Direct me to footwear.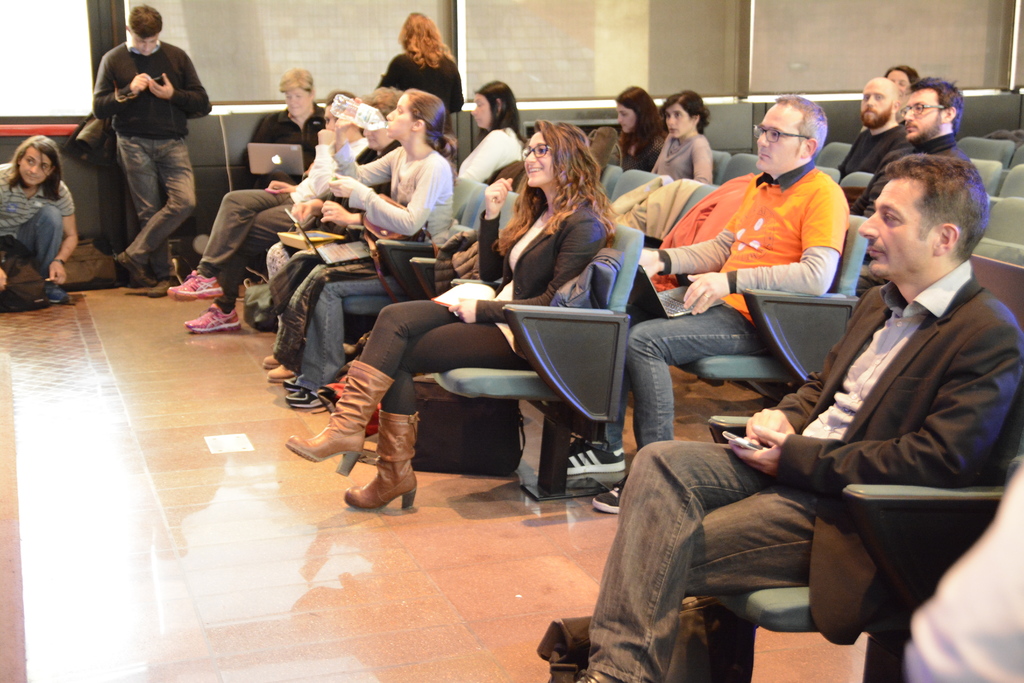
Direction: region(561, 447, 627, 475).
